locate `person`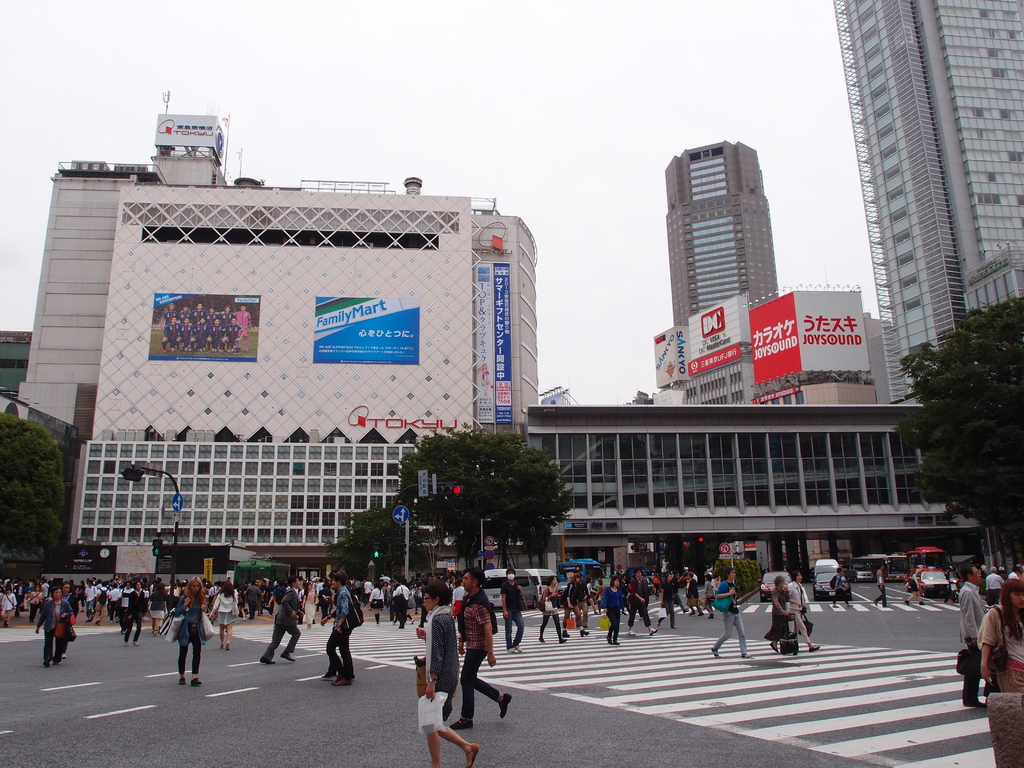
Rect(783, 572, 817, 656)
